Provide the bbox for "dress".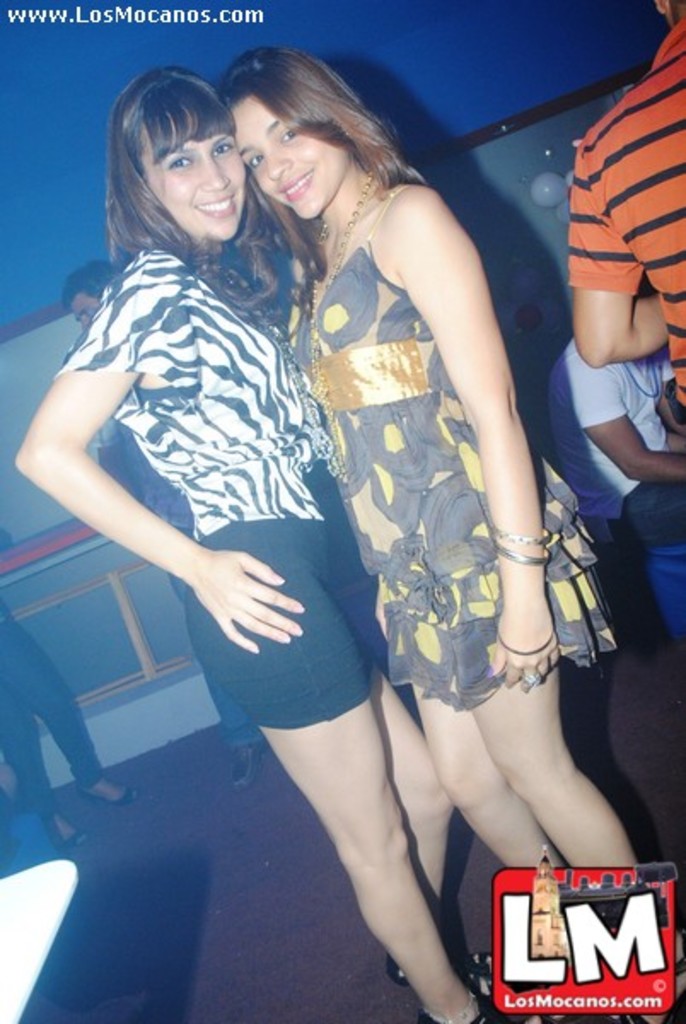
pyautogui.locateOnScreen(292, 176, 623, 710).
